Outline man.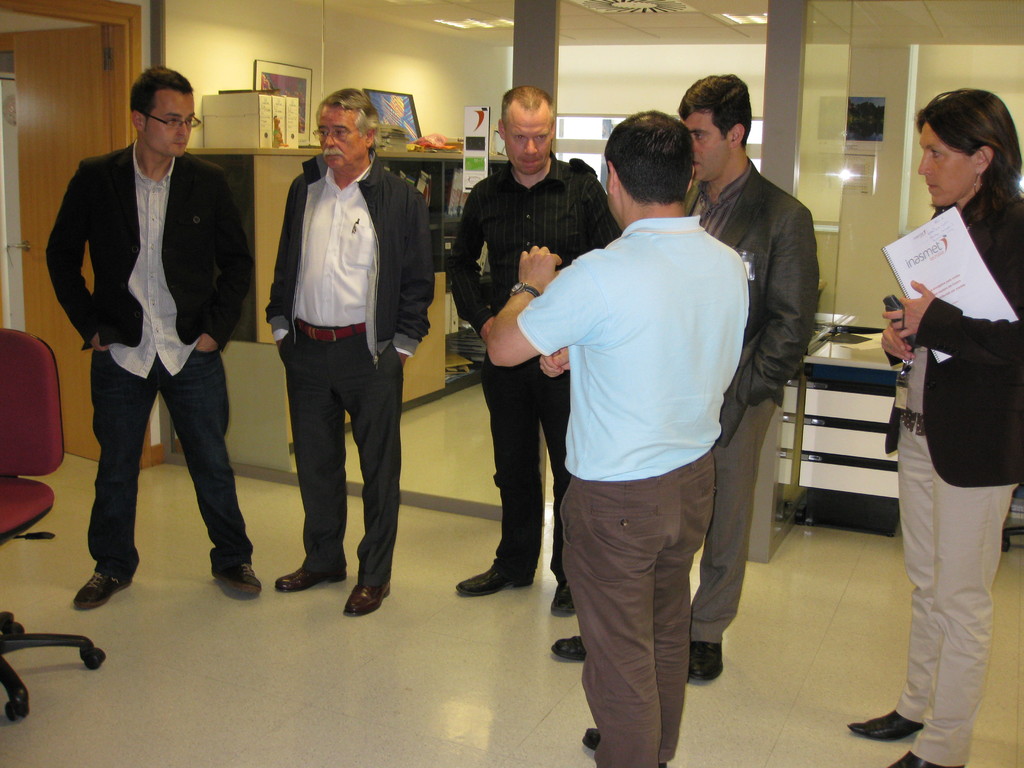
Outline: 483/110/749/767.
